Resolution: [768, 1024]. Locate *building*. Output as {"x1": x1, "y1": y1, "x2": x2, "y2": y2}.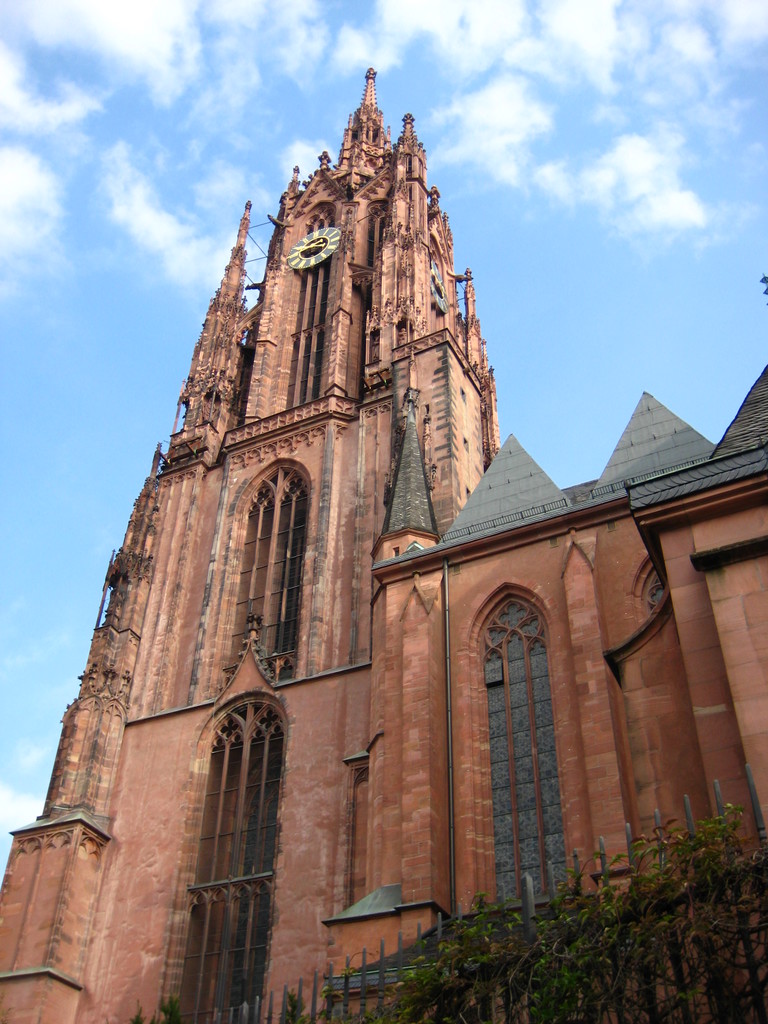
{"x1": 0, "y1": 64, "x2": 767, "y2": 1023}.
